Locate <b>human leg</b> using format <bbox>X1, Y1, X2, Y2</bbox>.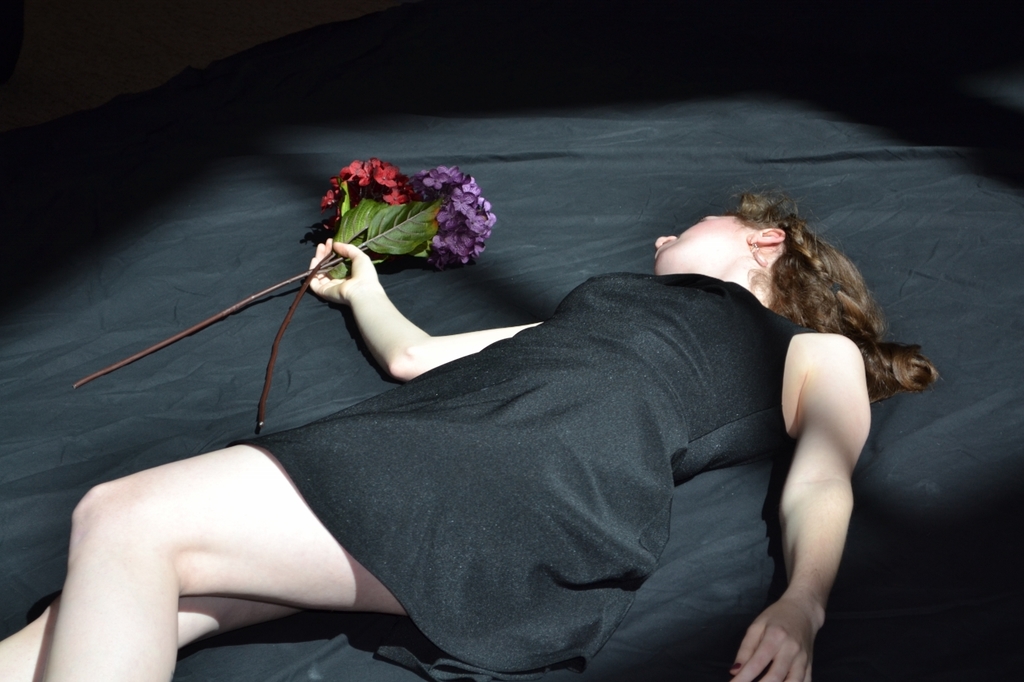
<bbox>0, 596, 290, 681</bbox>.
